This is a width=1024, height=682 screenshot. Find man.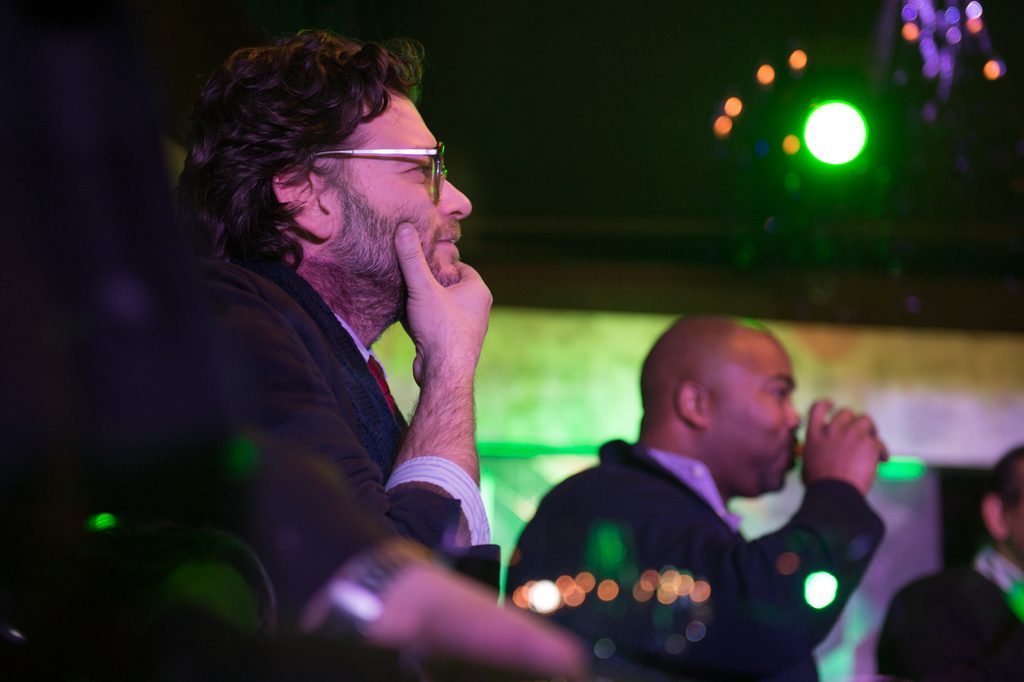
Bounding box: <bbox>2, 28, 508, 681</bbox>.
